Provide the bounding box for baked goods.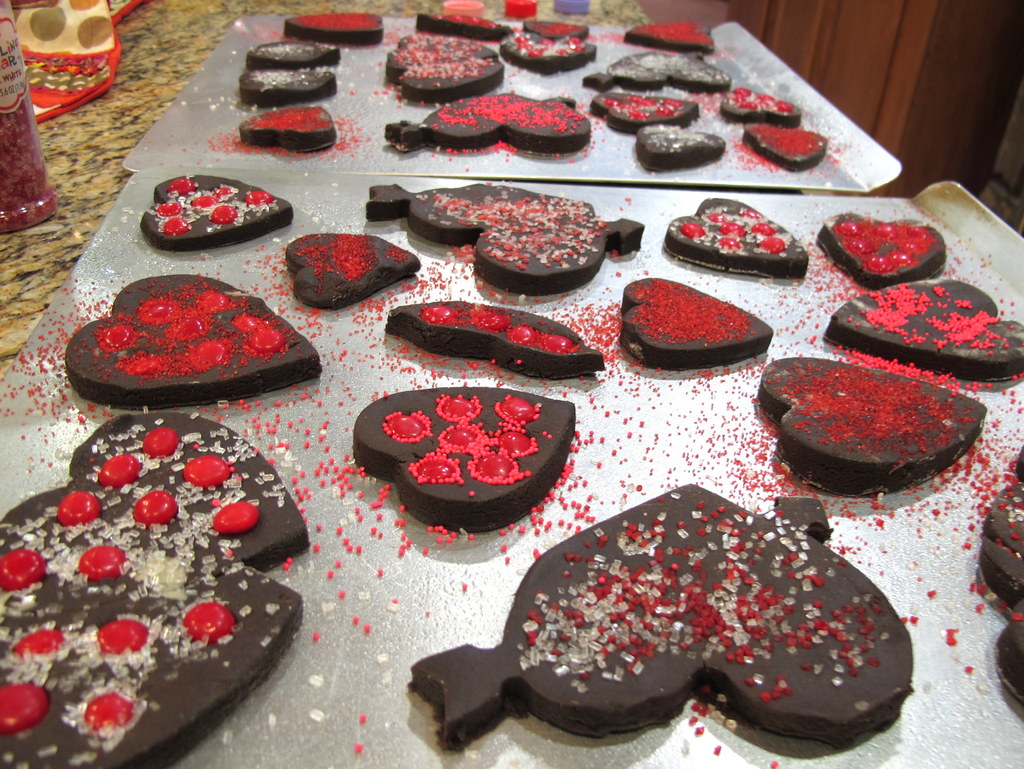
(left=276, top=8, right=387, bottom=42).
